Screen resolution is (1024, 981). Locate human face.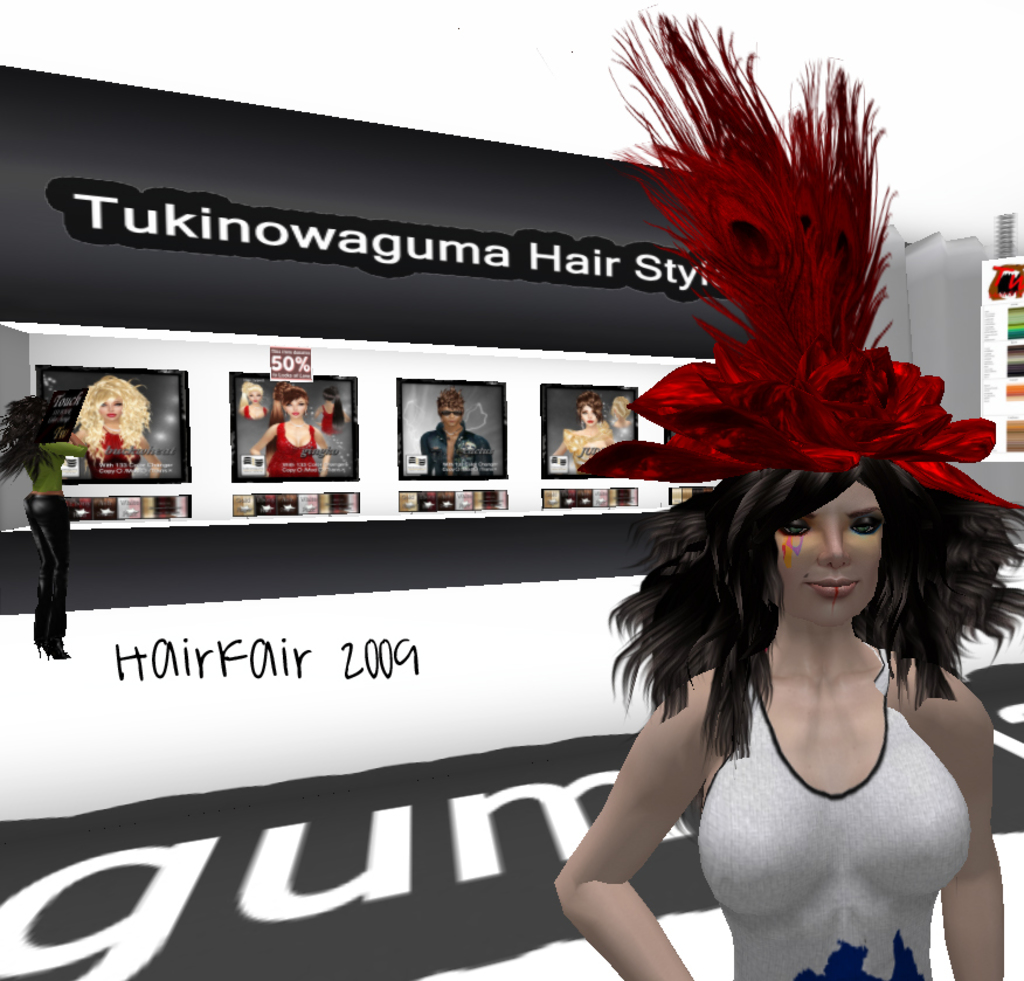
285 392 307 420.
